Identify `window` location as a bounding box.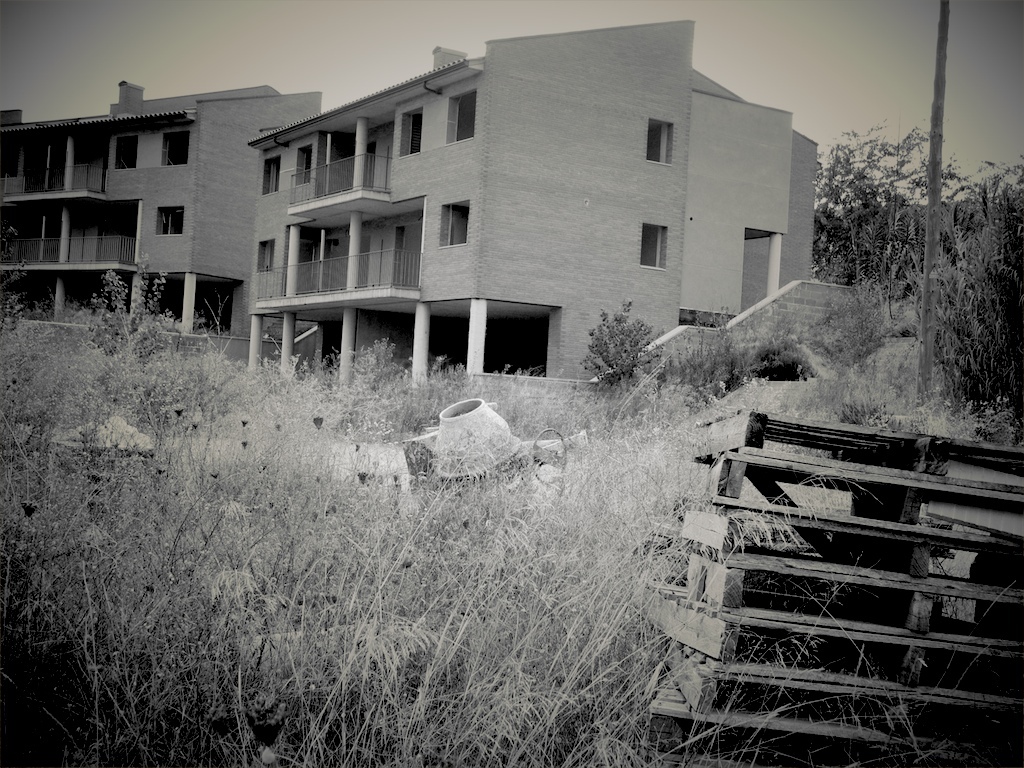
region(115, 139, 144, 166).
